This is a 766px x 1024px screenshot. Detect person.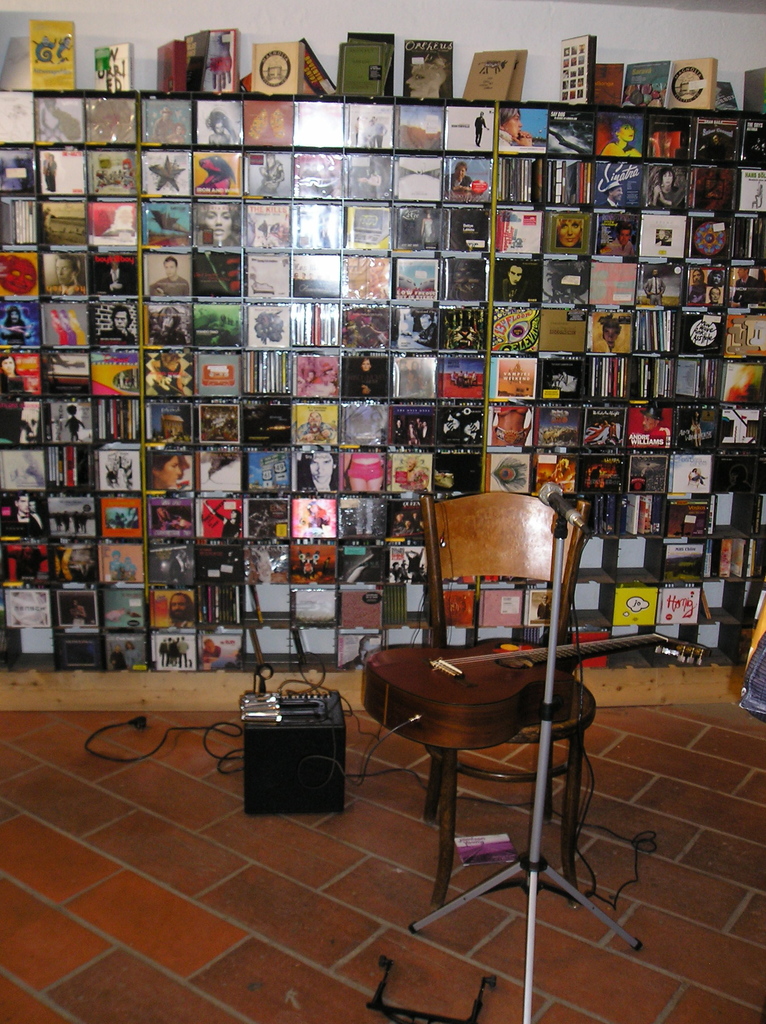
BBox(490, 407, 532, 444).
